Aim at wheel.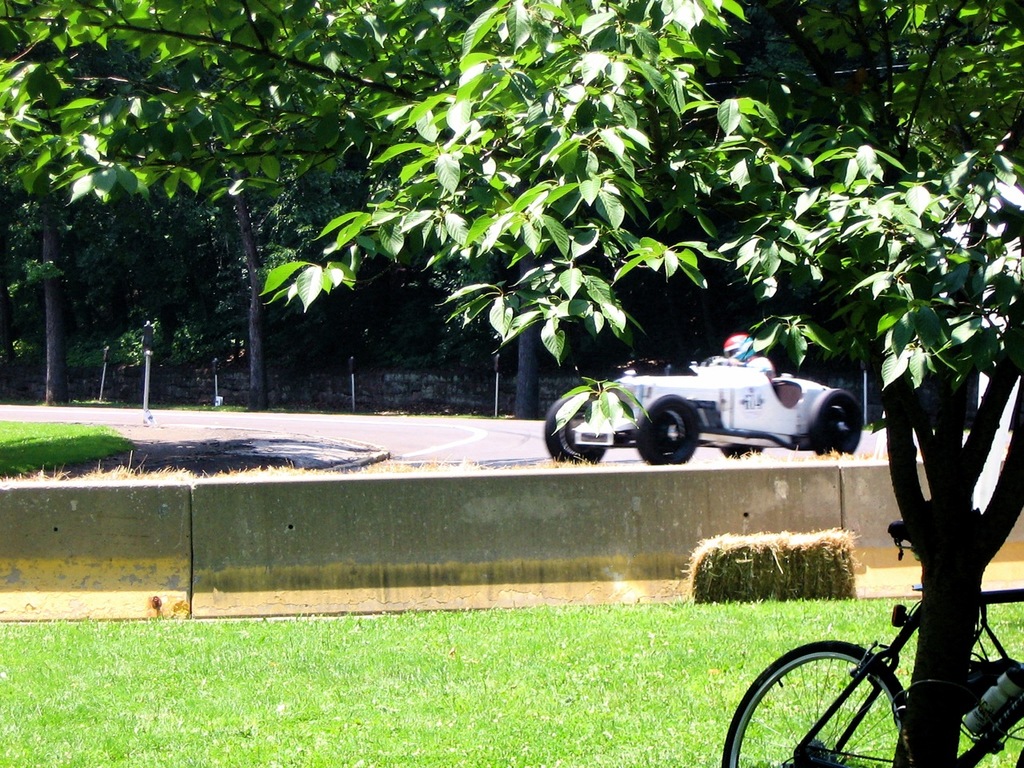
Aimed at <box>721,639,909,767</box>.
